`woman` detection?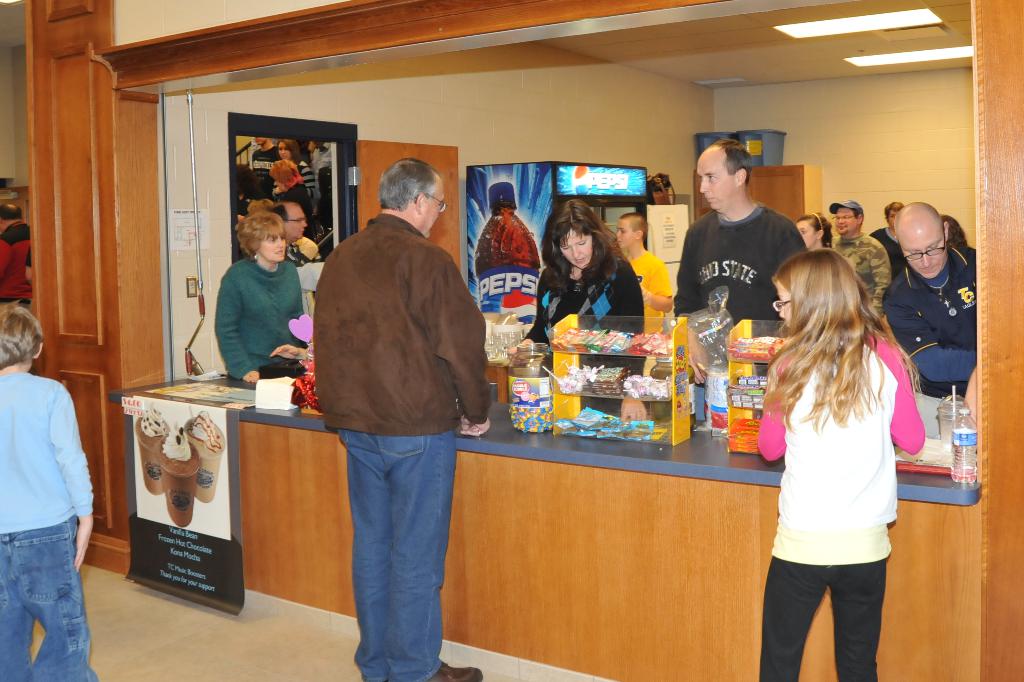
{"x1": 506, "y1": 197, "x2": 646, "y2": 423}
